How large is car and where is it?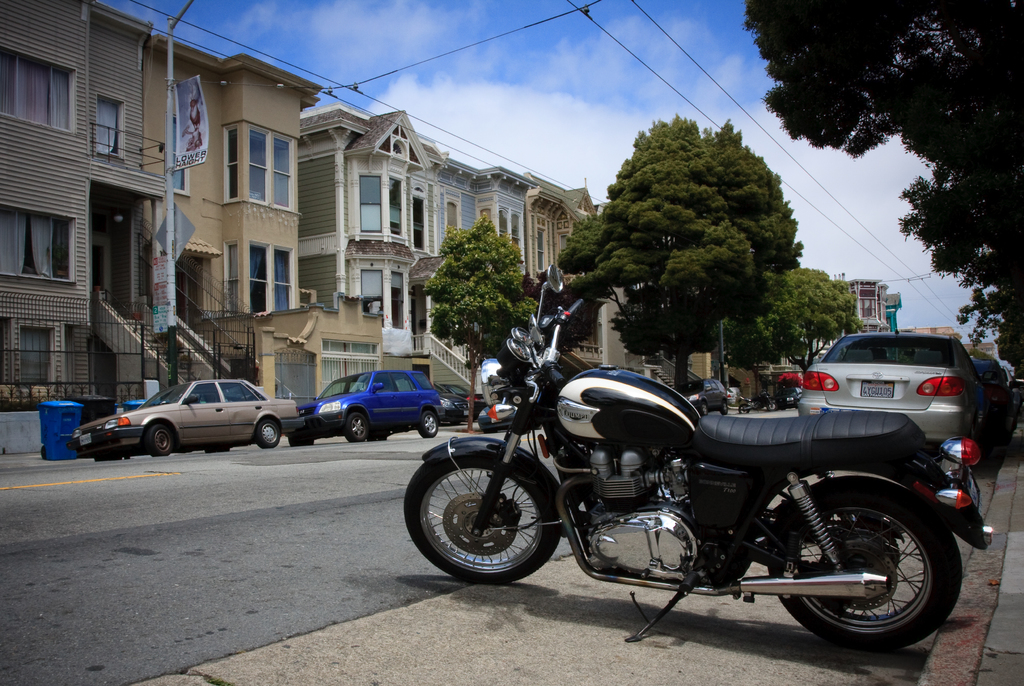
Bounding box: <box>438,382,488,421</box>.
